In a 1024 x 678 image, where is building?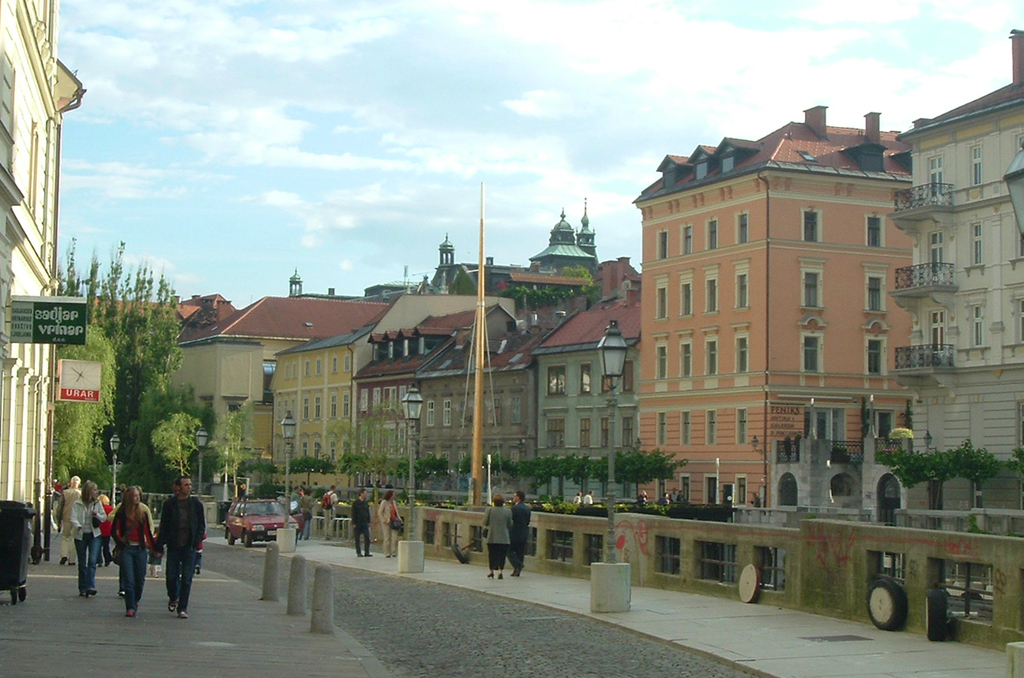
46/296/183/512.
